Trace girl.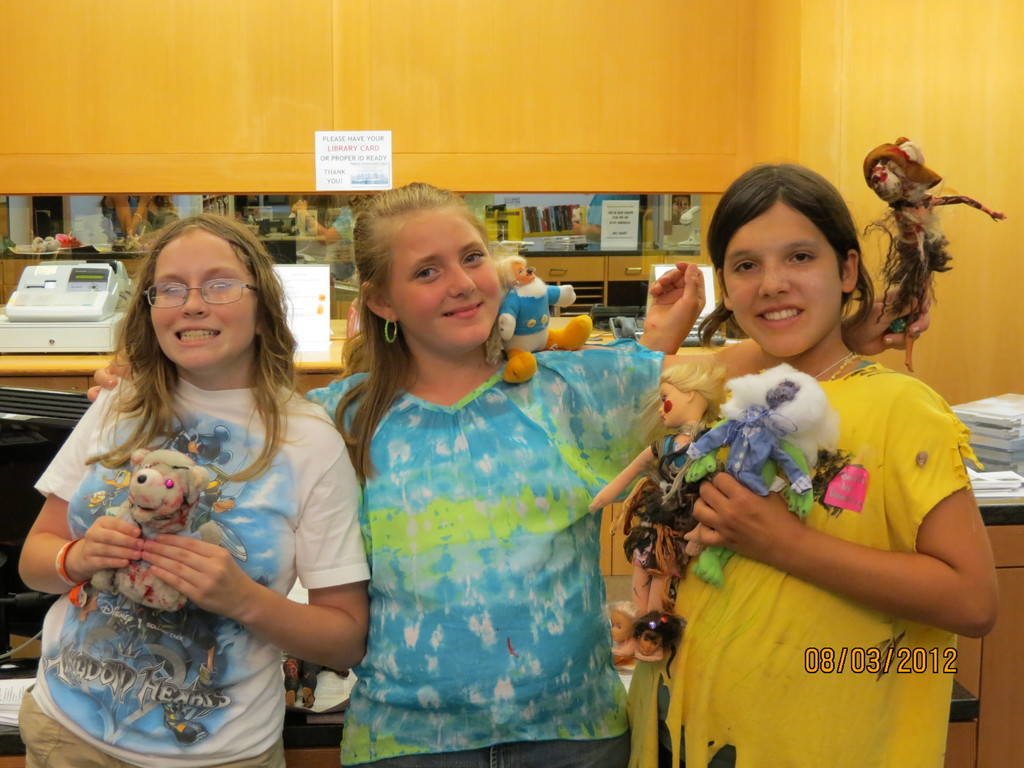
Traced to 84, 179, 932, 767.
